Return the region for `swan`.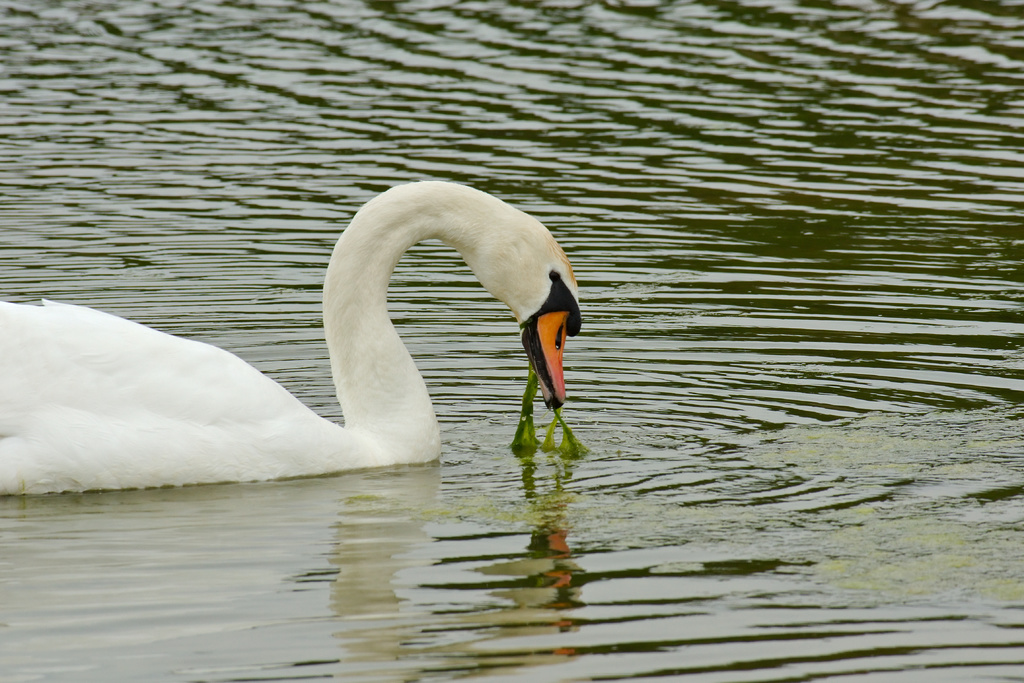
rect(0, 176, 585, 499).
